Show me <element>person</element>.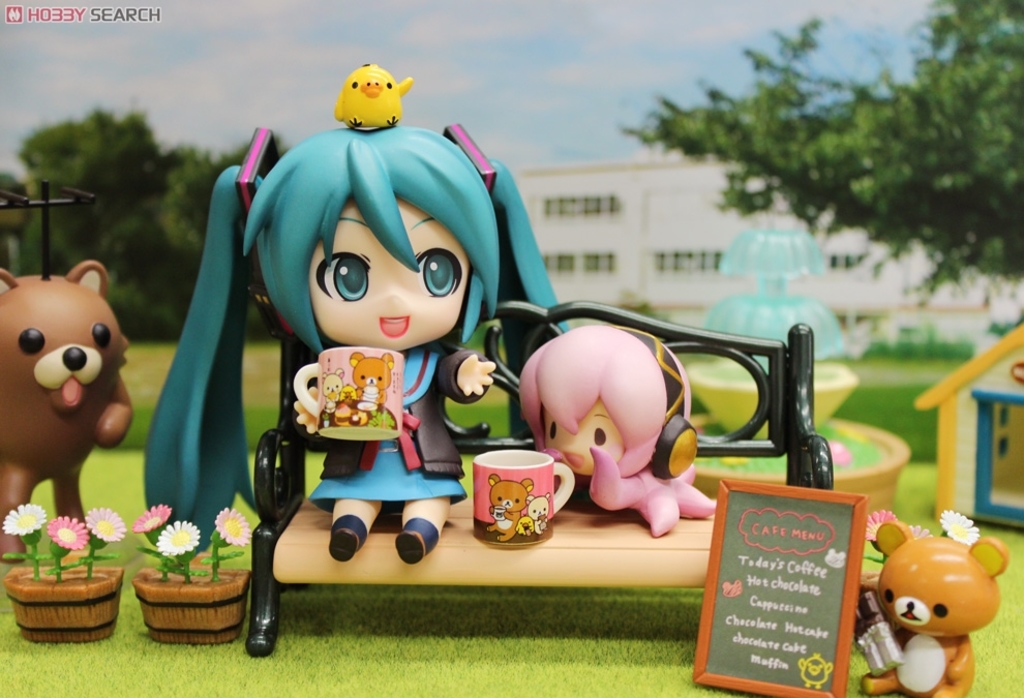
<element>person</element> is here: l=517, t=328, r=726, b=532.
